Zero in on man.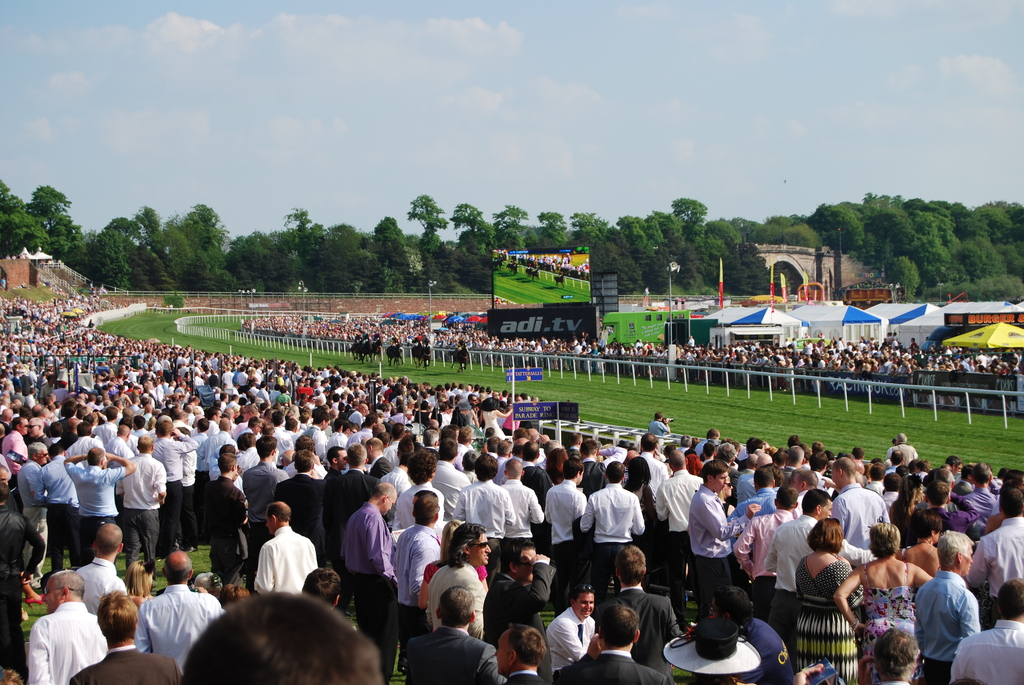
Zeroed in: [679,434,694,456].
